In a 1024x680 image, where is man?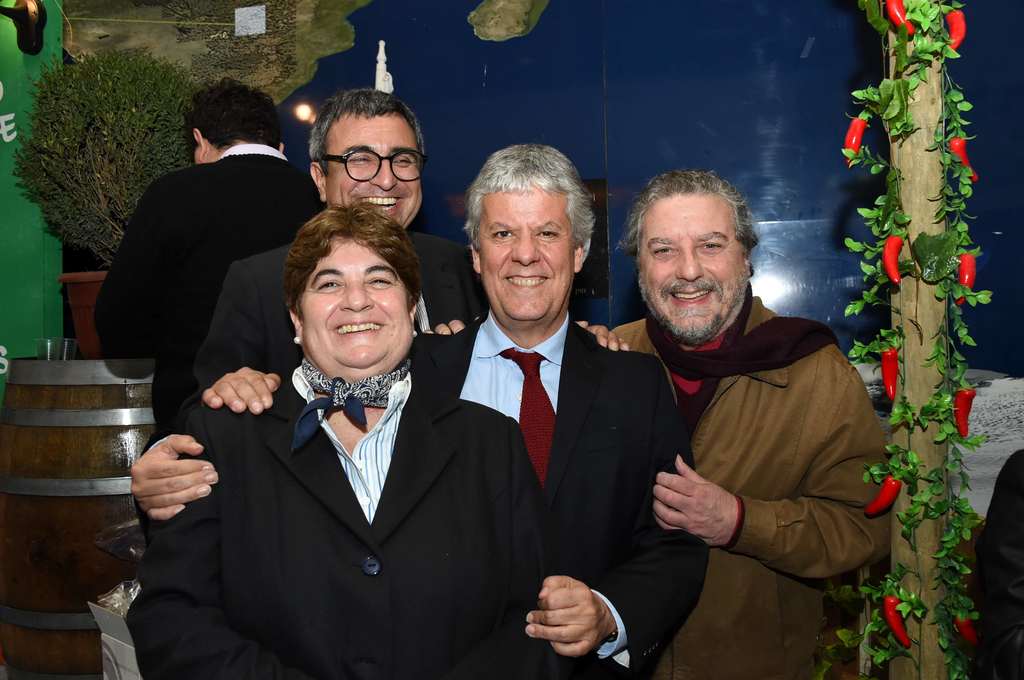
{"left": 127, "top": 202, "right": 571, "bottom": 678}.
